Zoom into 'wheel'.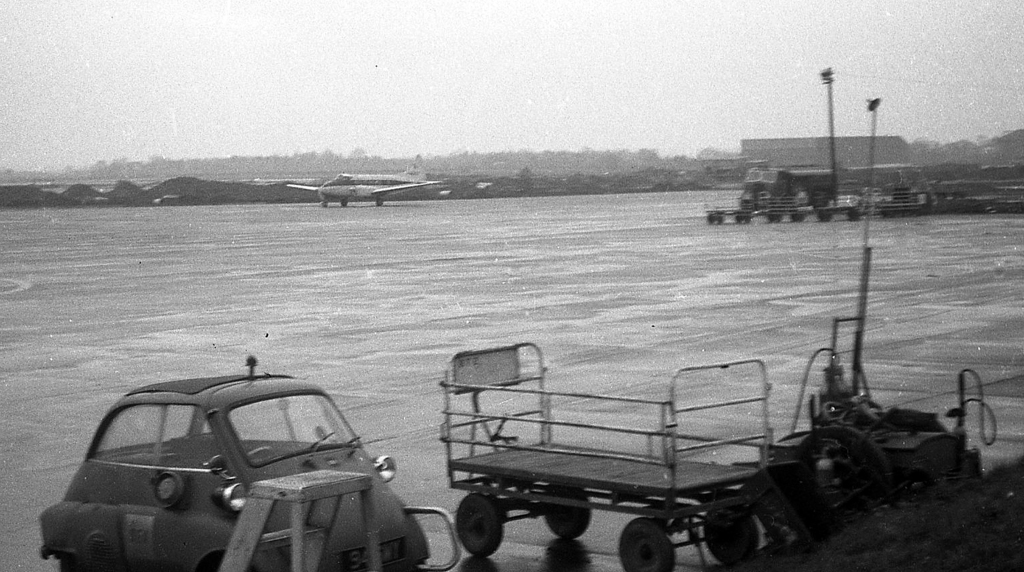
Zoom target: (left=535, top=481, right=588, bottom=538).
